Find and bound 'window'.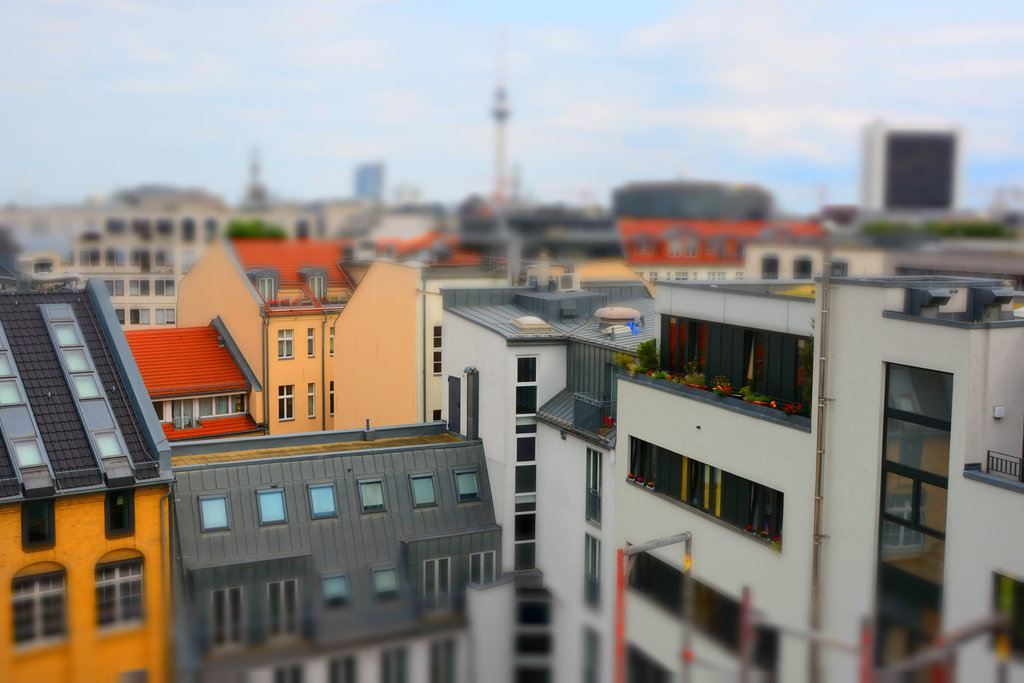
Bound: box=[36, 245, 177, 278].
